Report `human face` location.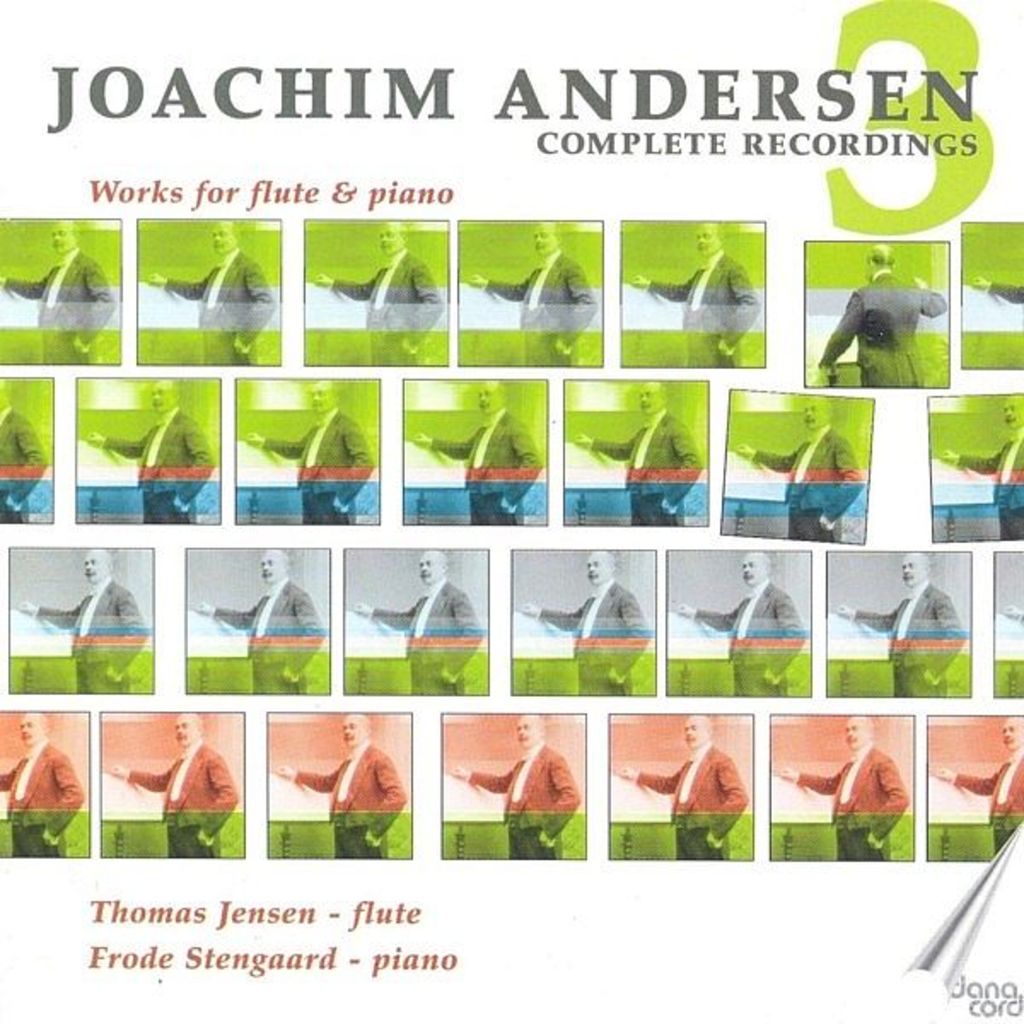
Report: rect(312, 384, 329, 410).
